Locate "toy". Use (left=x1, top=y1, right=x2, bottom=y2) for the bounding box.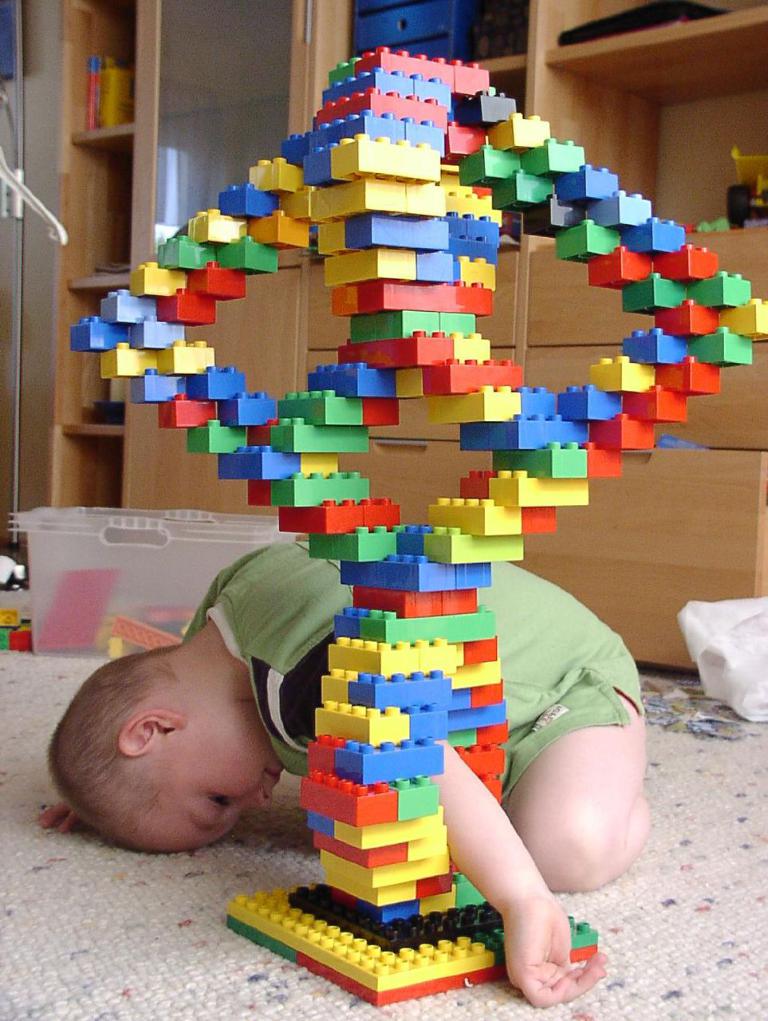
(left=155, top=608, right=206, bottom=621).
